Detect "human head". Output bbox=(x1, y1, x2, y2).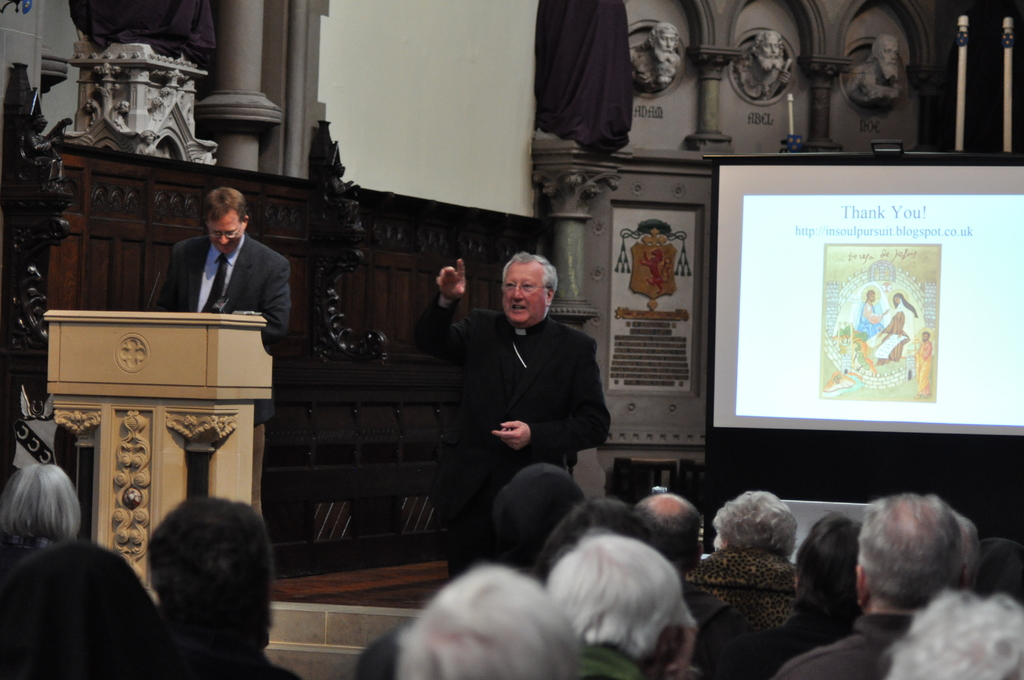
bbox=(201, 188, 246, 259).
